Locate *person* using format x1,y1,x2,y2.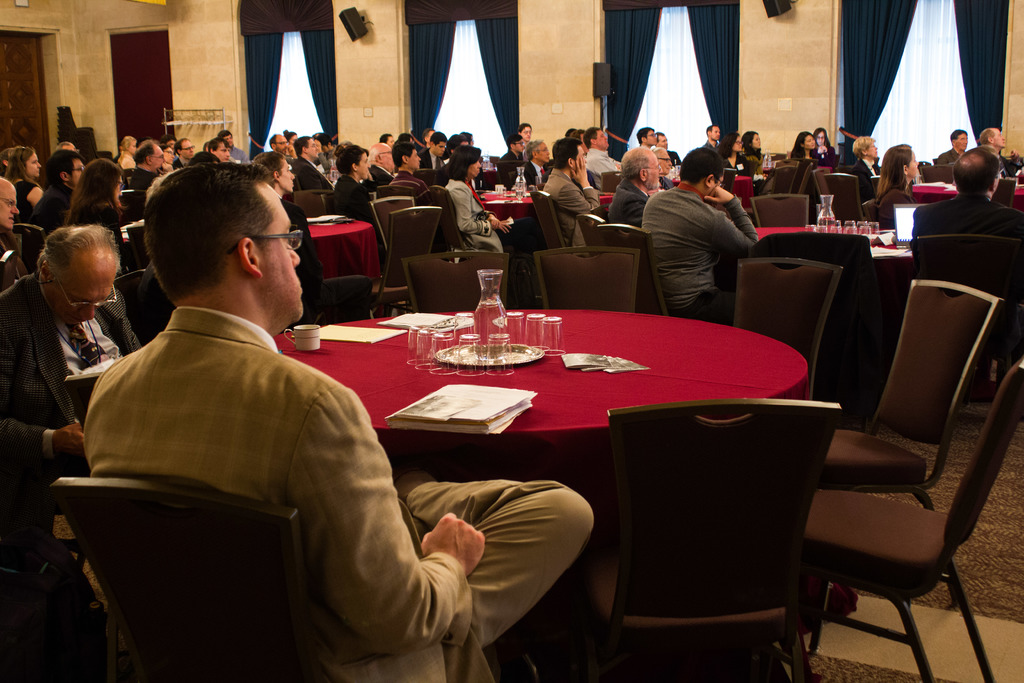
710,130,755,180.
